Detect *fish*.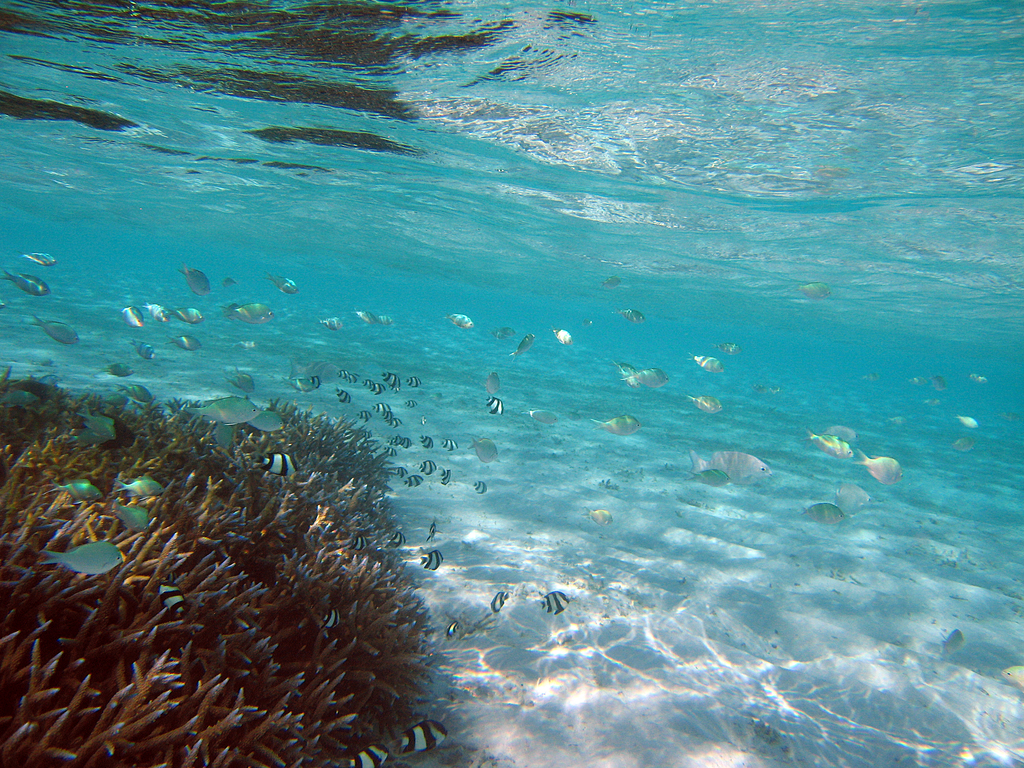
Detected at [left=387, top=532, right=404, bottom=546].
